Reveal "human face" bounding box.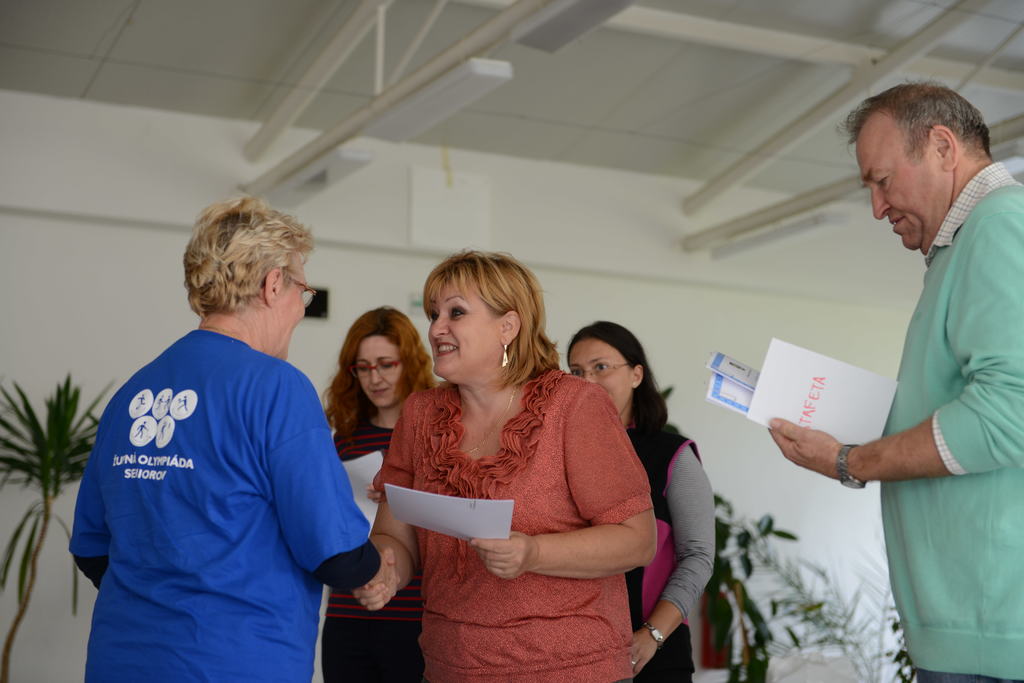
Revealed: [left=355, top=339, right=405, bottom=409].
